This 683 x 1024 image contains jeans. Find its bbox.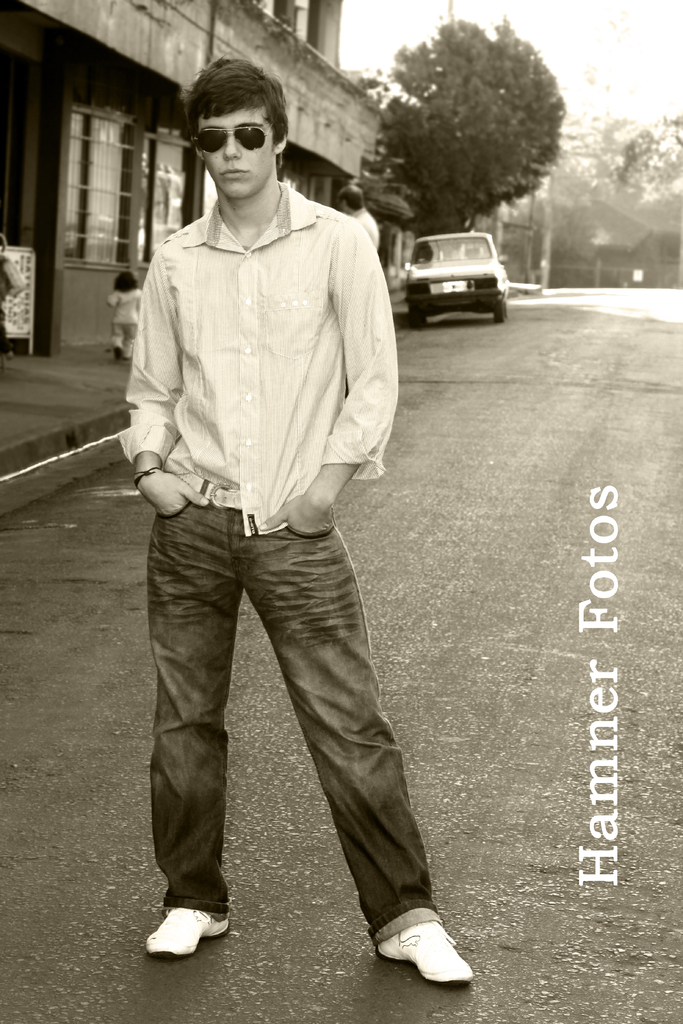
119, 491, 457, 953.
